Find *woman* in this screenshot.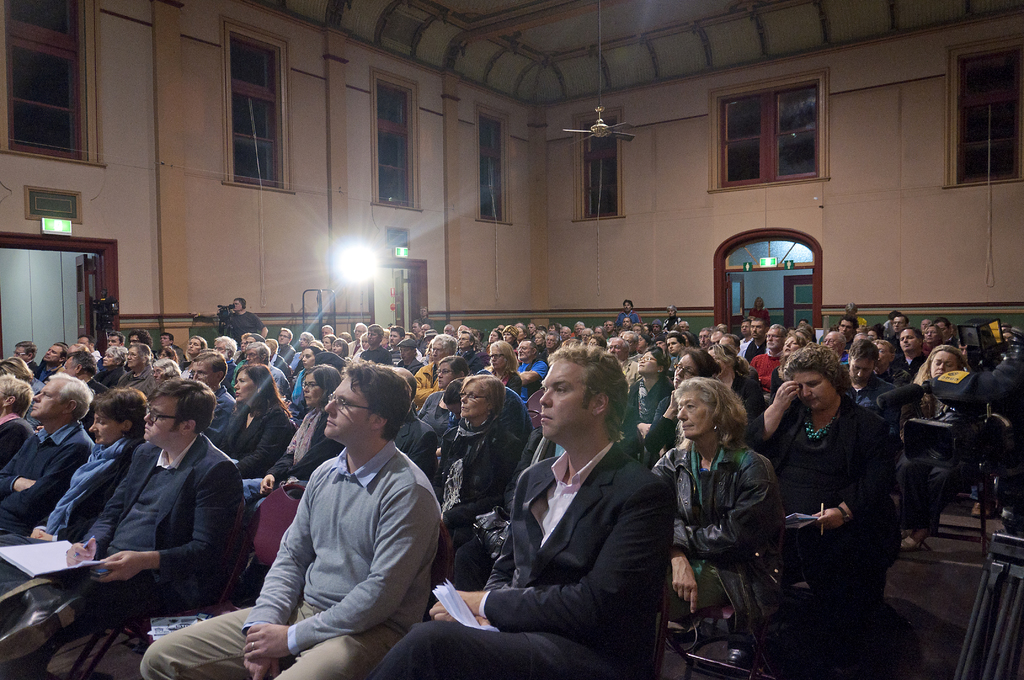
The bounding box for *woman* is Rect(749, 300, 767, 327).
